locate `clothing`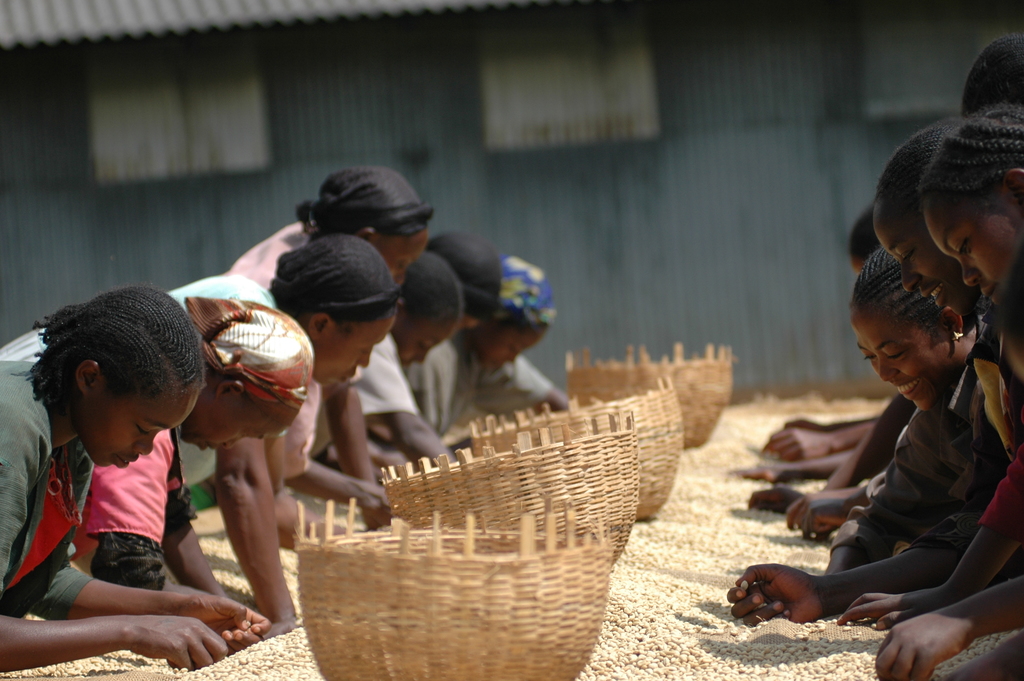
149:275:292:488
